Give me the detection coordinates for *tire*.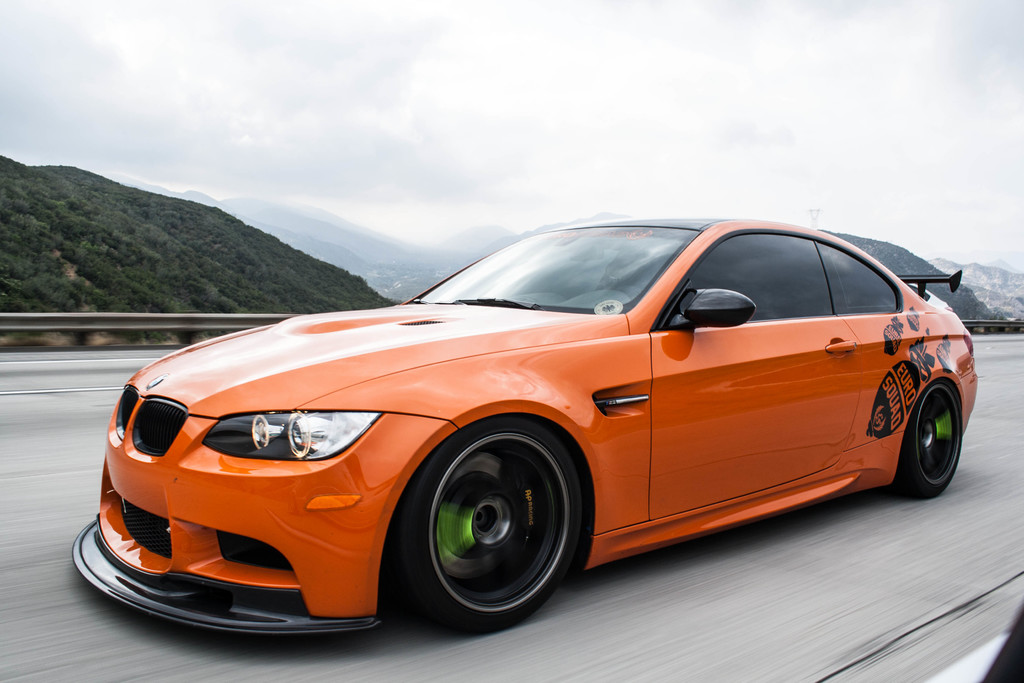
893,390,972,495.
